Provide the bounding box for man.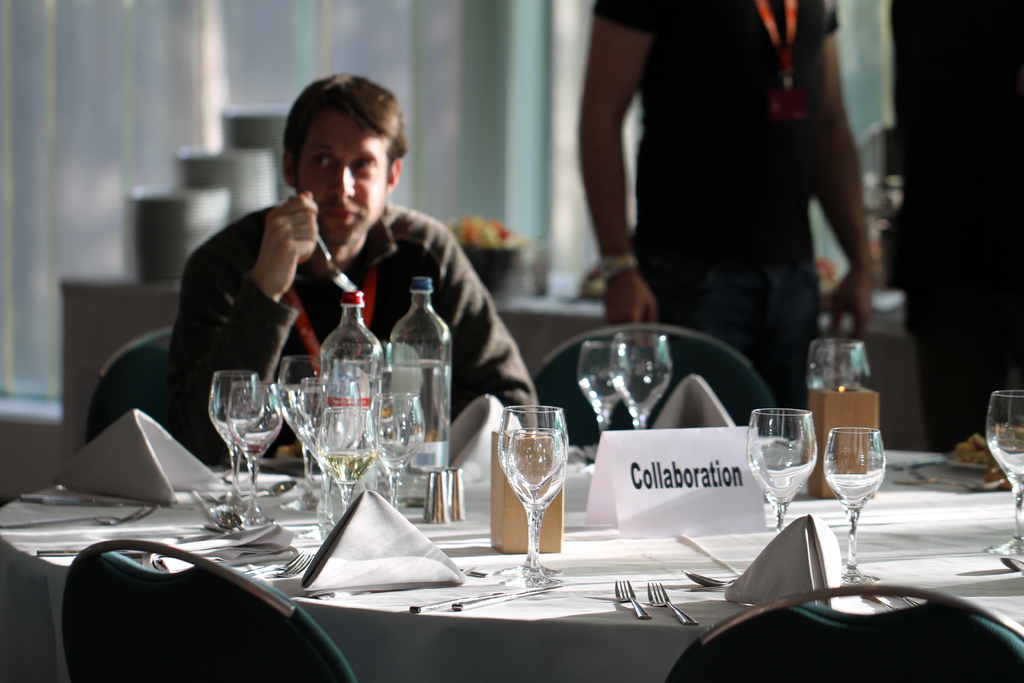
left=889, top=0, right=1023, bottom=452.
